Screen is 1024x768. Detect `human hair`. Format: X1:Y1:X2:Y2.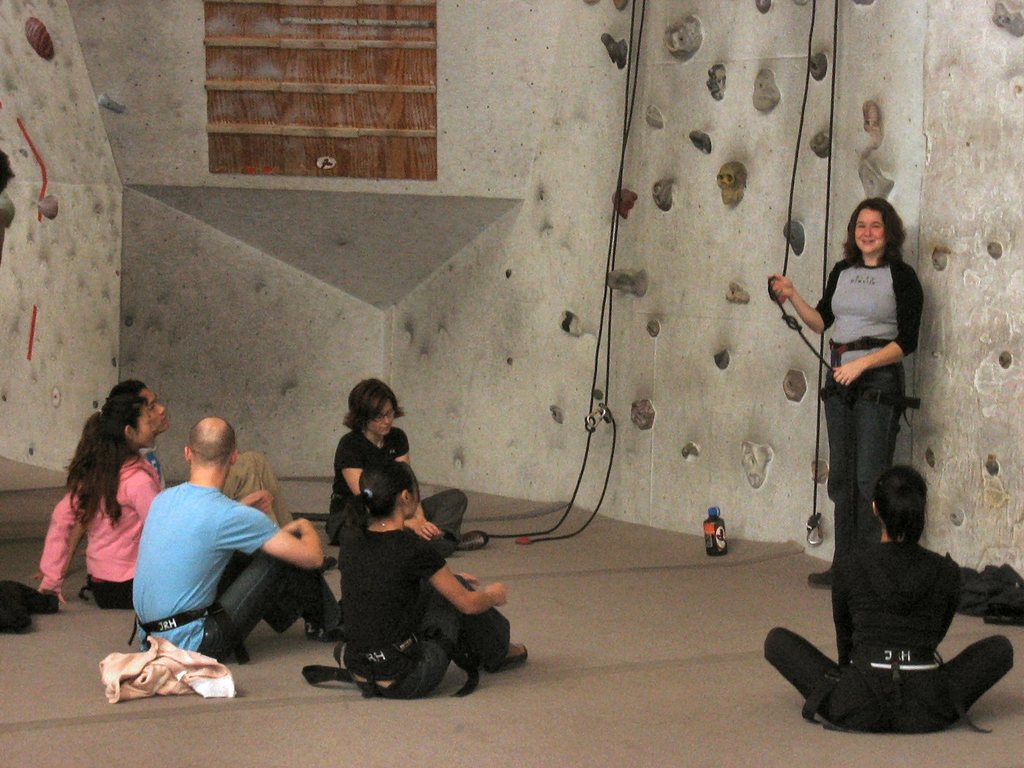
186:426:236:471.
